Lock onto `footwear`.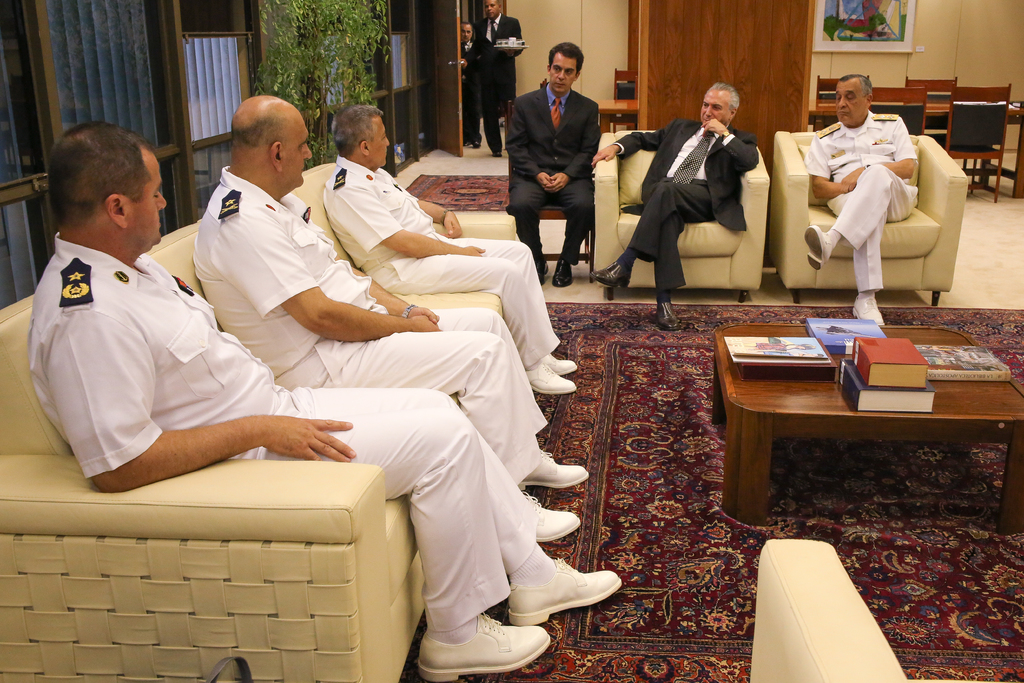
Locked: [544,353,575,375].
